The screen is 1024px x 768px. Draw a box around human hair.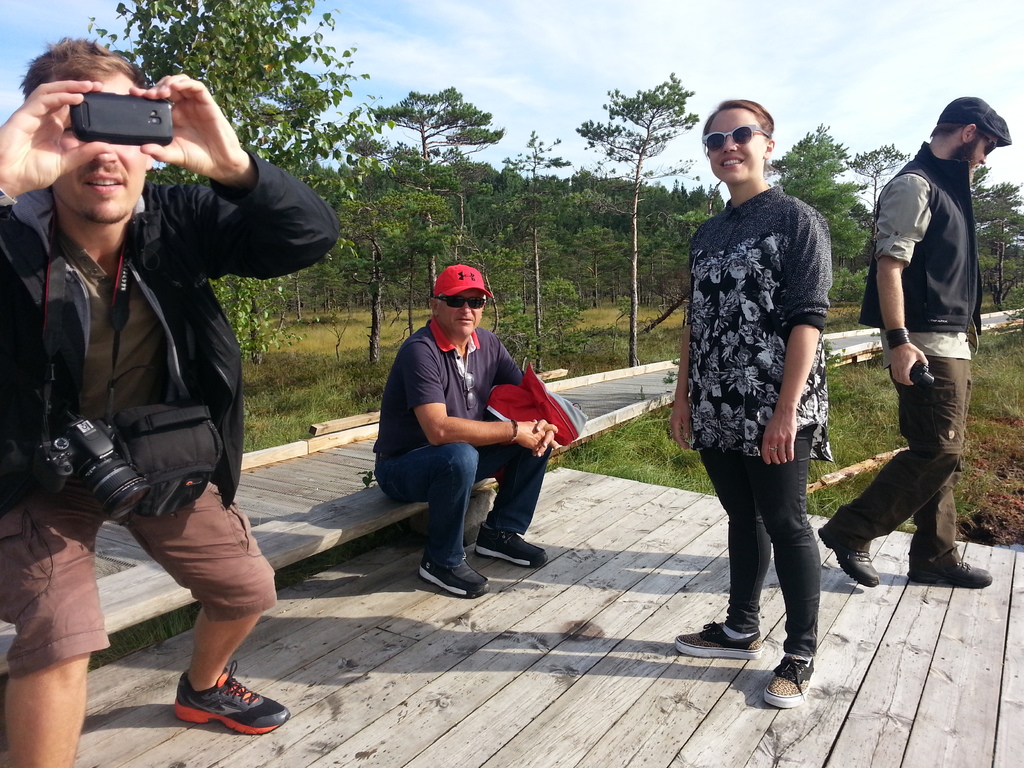
BBox(705, 98, 772, 161).
